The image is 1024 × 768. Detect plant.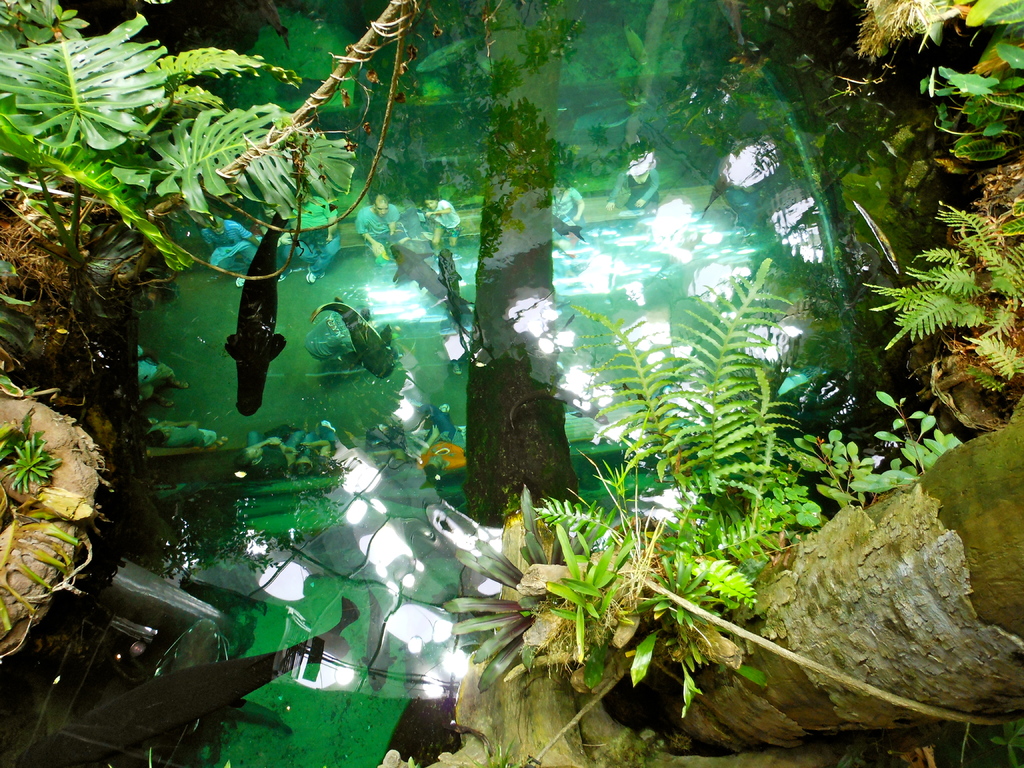
Detection: (left=0, top=404, right=51, bottom=455).
